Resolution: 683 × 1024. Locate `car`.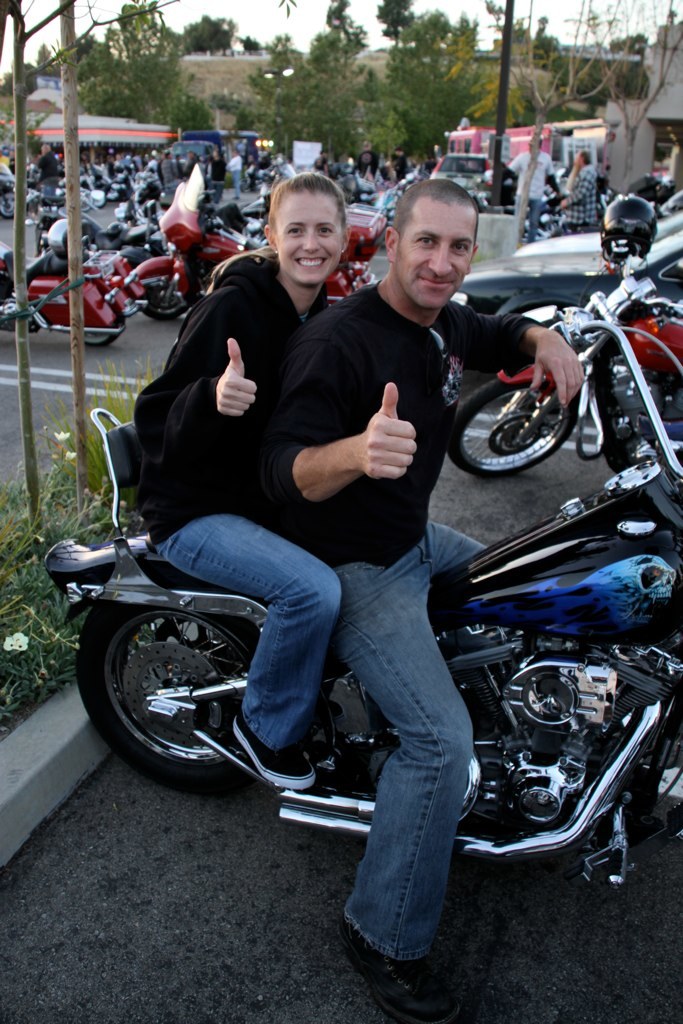
450,232,682,315.
